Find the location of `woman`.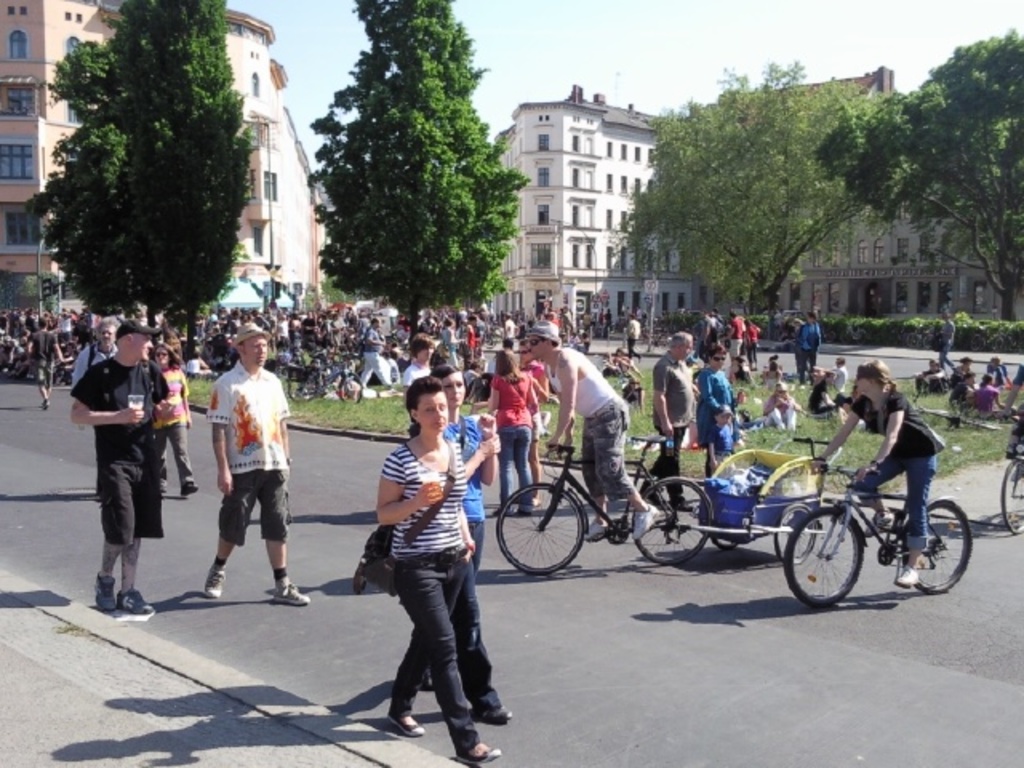
Location: bbox=[371, 376, 506, 765].
